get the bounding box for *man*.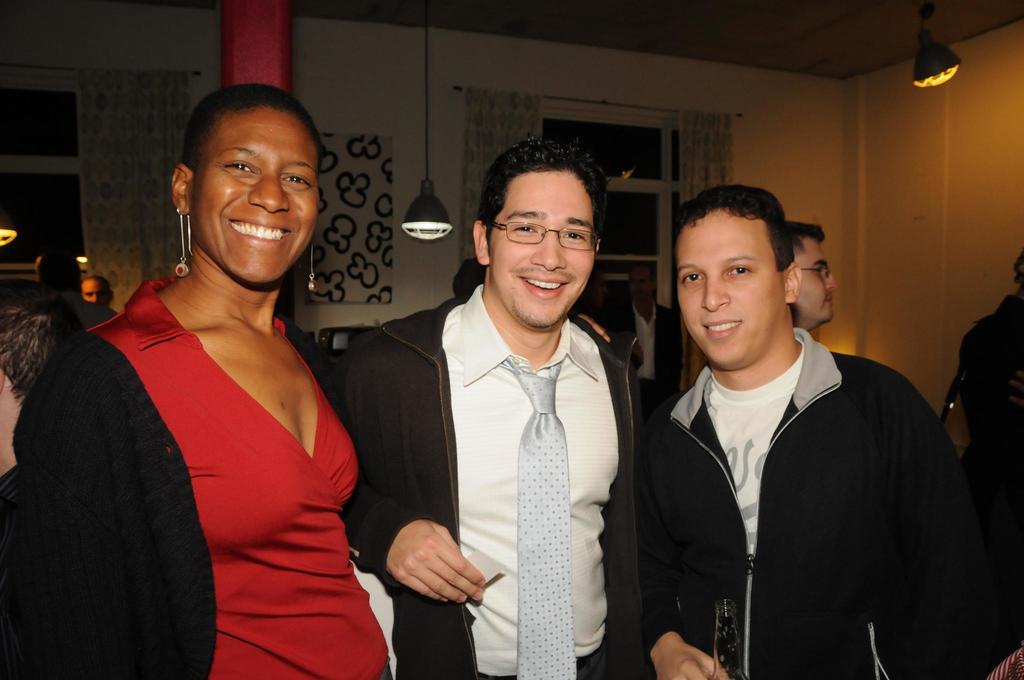
[x1=81, y1=275, x2=115, y2=310].
